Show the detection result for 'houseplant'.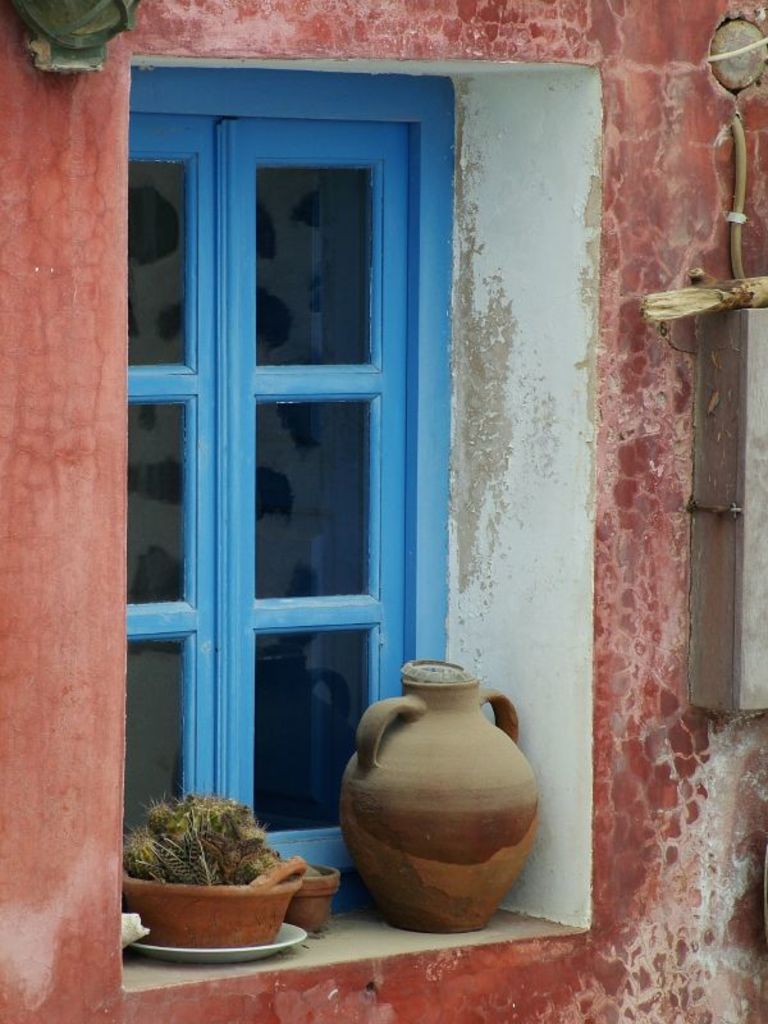
bbox=[119, 782, 308, 947].
